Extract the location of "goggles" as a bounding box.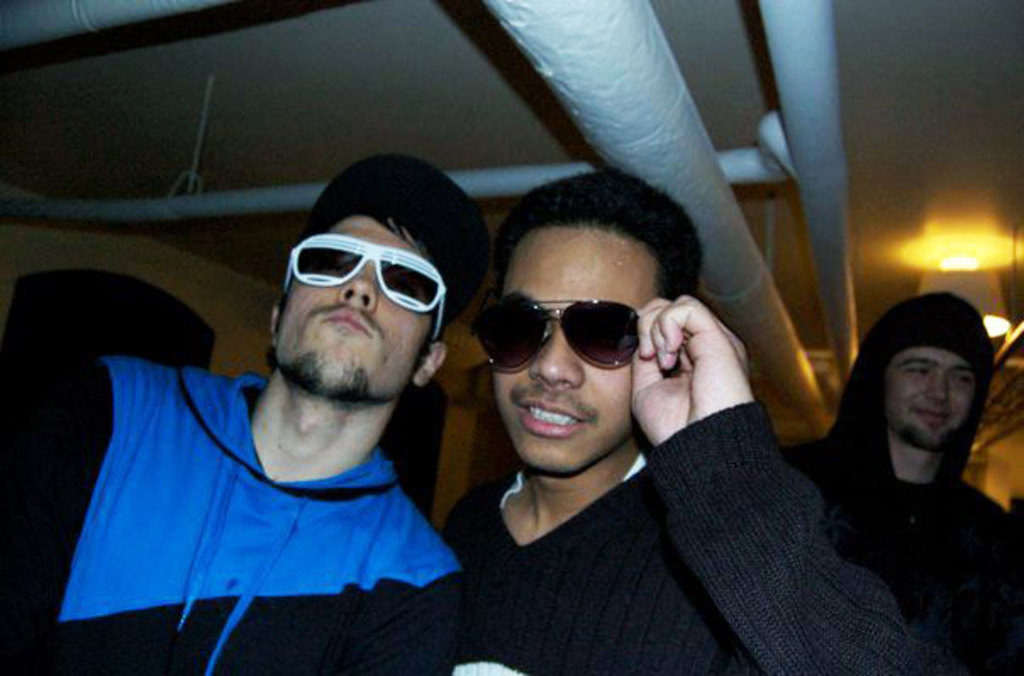
locate(459, 290, 659, 390).
